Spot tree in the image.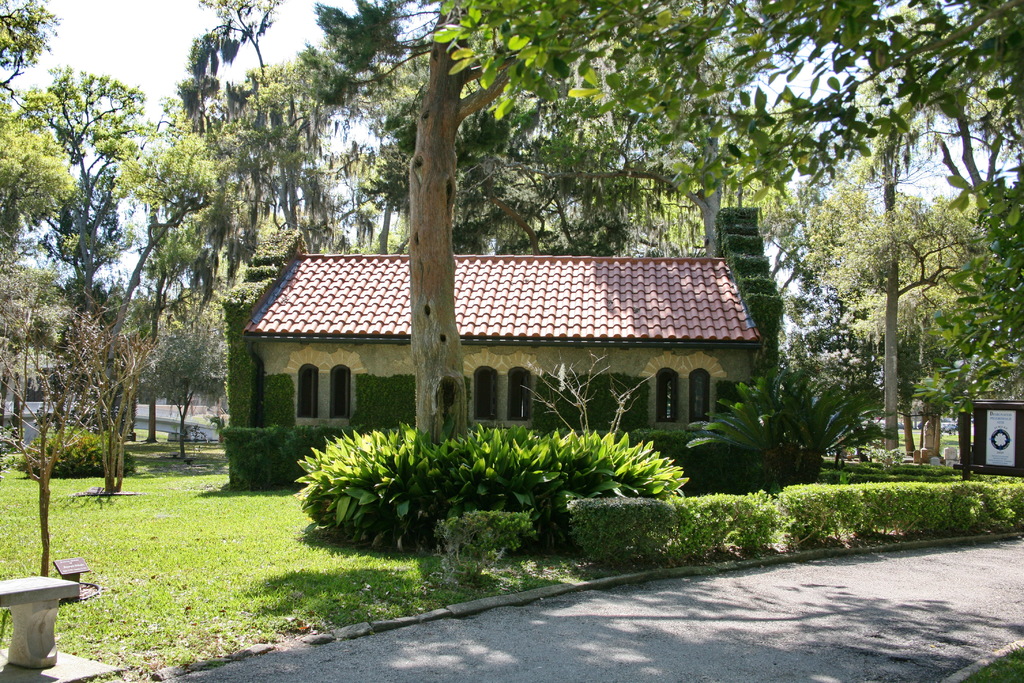
tree found at Rect(426, 0, 1023, 424).
